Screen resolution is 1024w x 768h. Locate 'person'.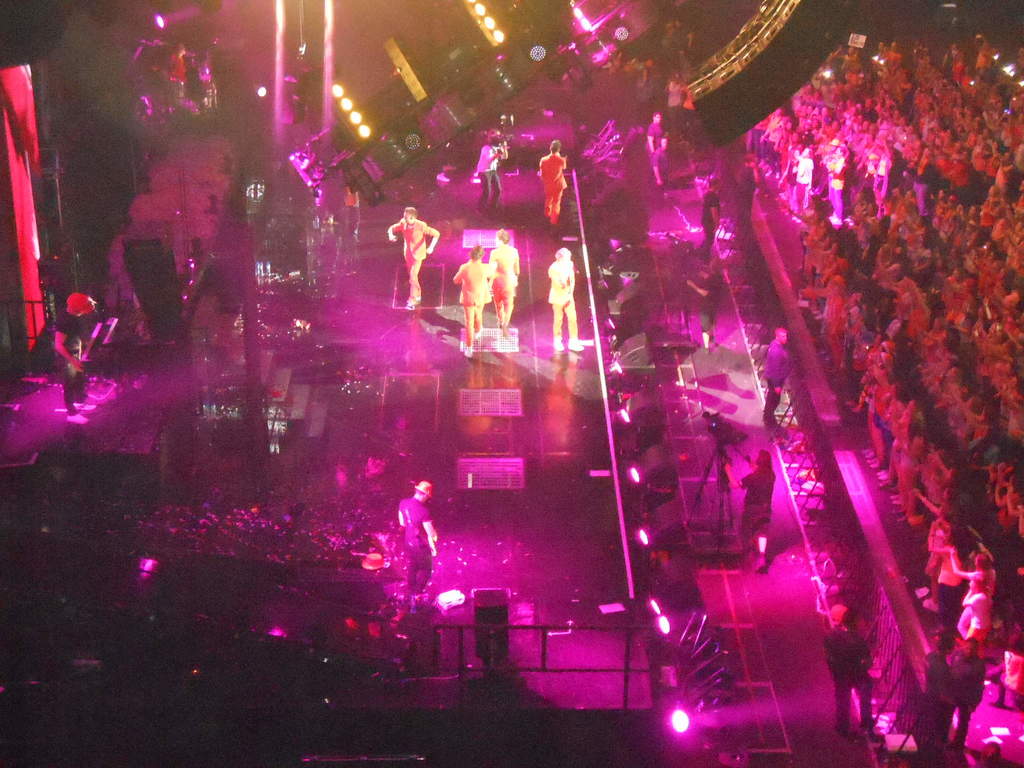
detection(694, 184, 722, 253).
